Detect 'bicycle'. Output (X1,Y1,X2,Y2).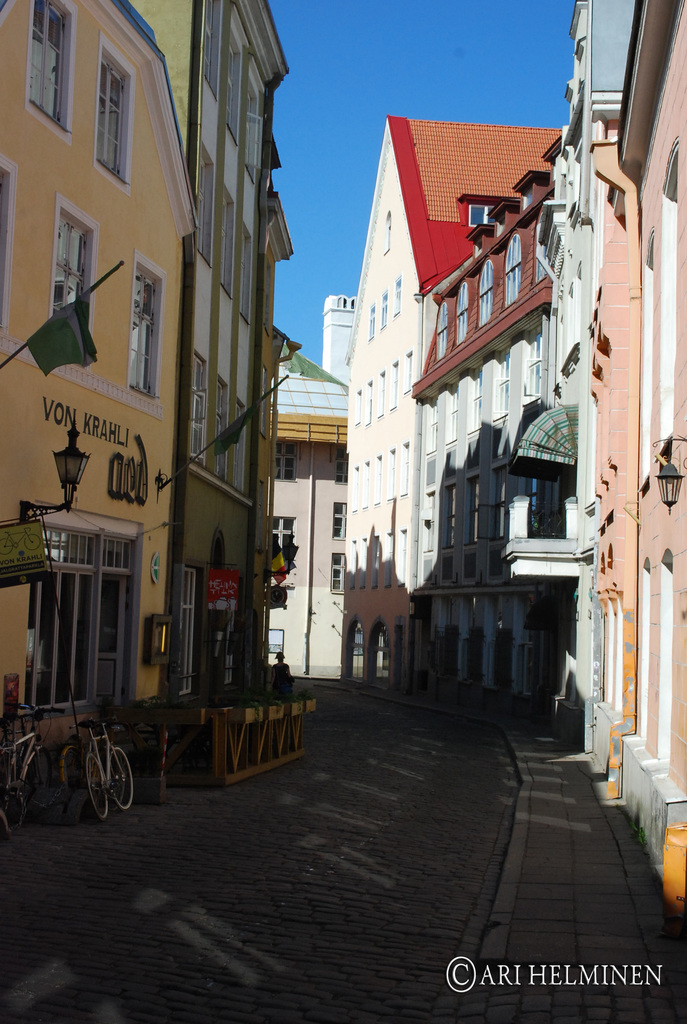
(78,710,139,808).
